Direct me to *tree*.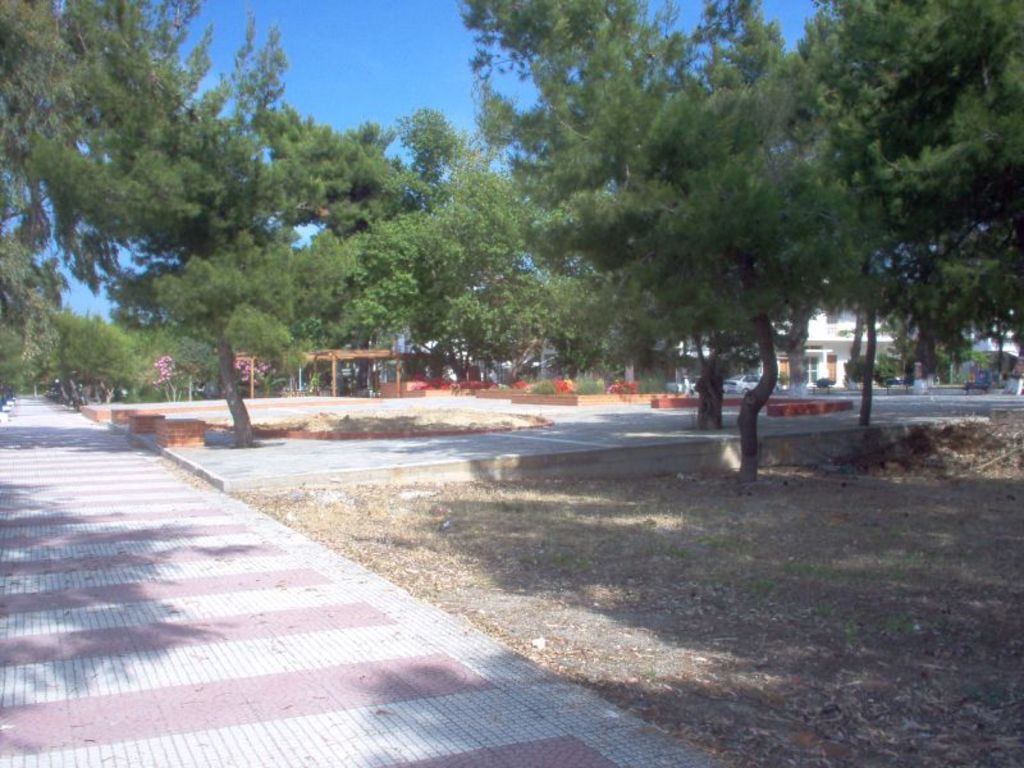
Direction: x1=602, y1=0, x2=863, y2=489.
